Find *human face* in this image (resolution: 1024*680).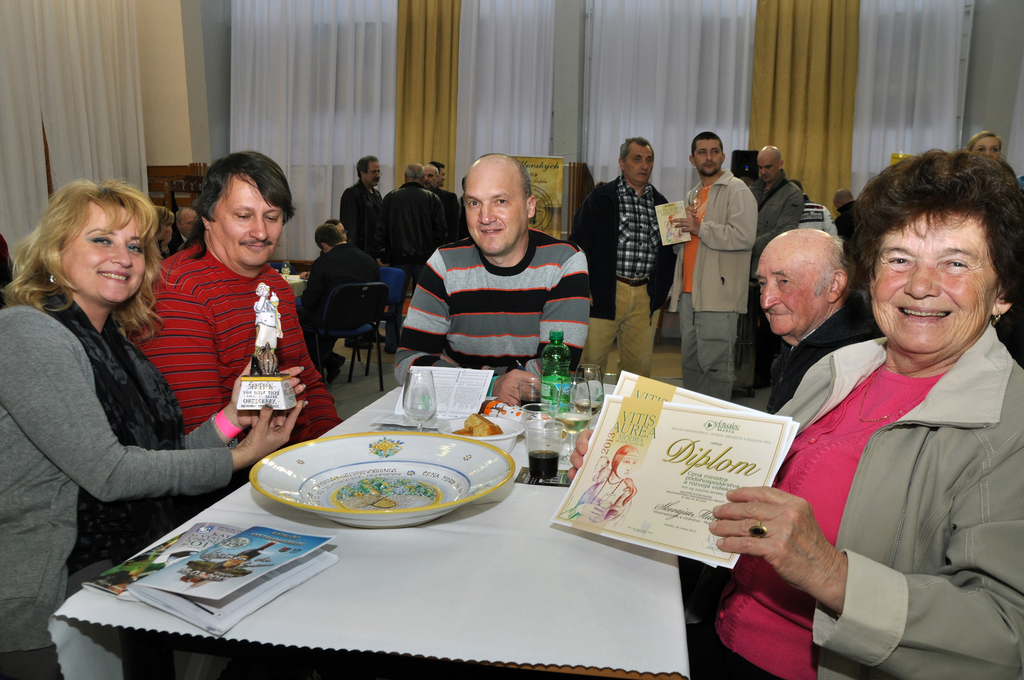
box=[626, 145, 653, 182].
